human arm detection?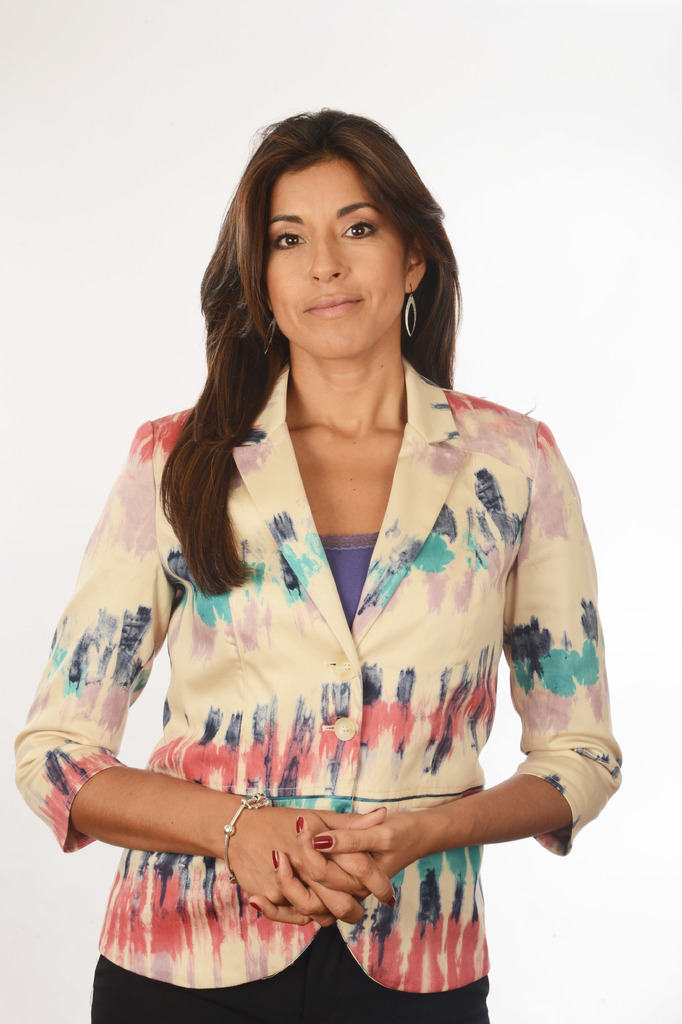
Rect(244, 403, 629, 918)
